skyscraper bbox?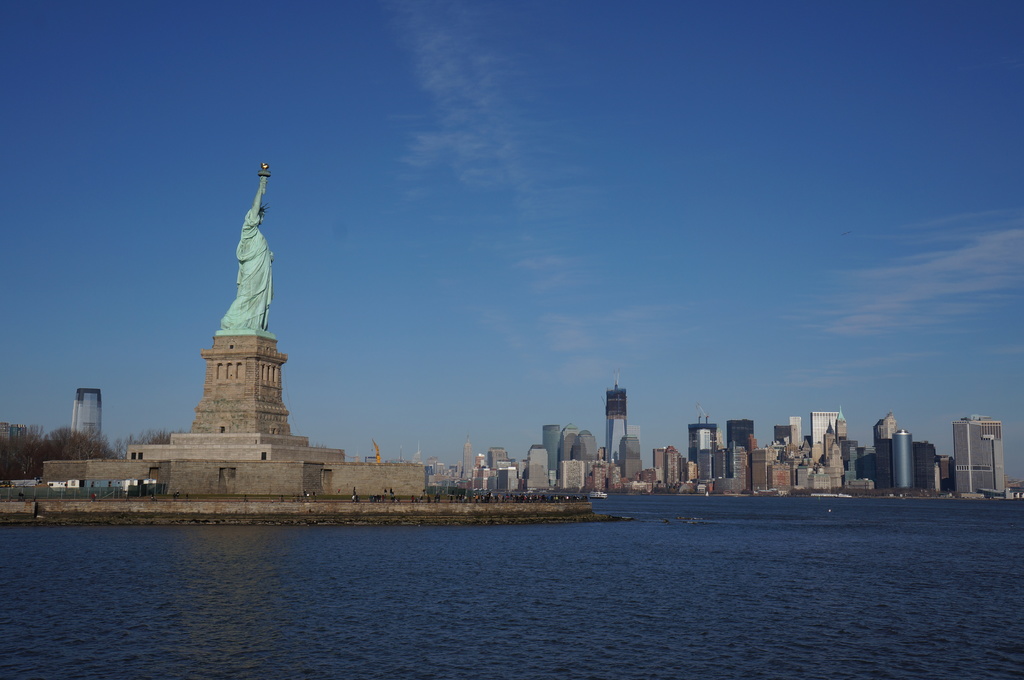
rect(71, 386, 101, 443)
